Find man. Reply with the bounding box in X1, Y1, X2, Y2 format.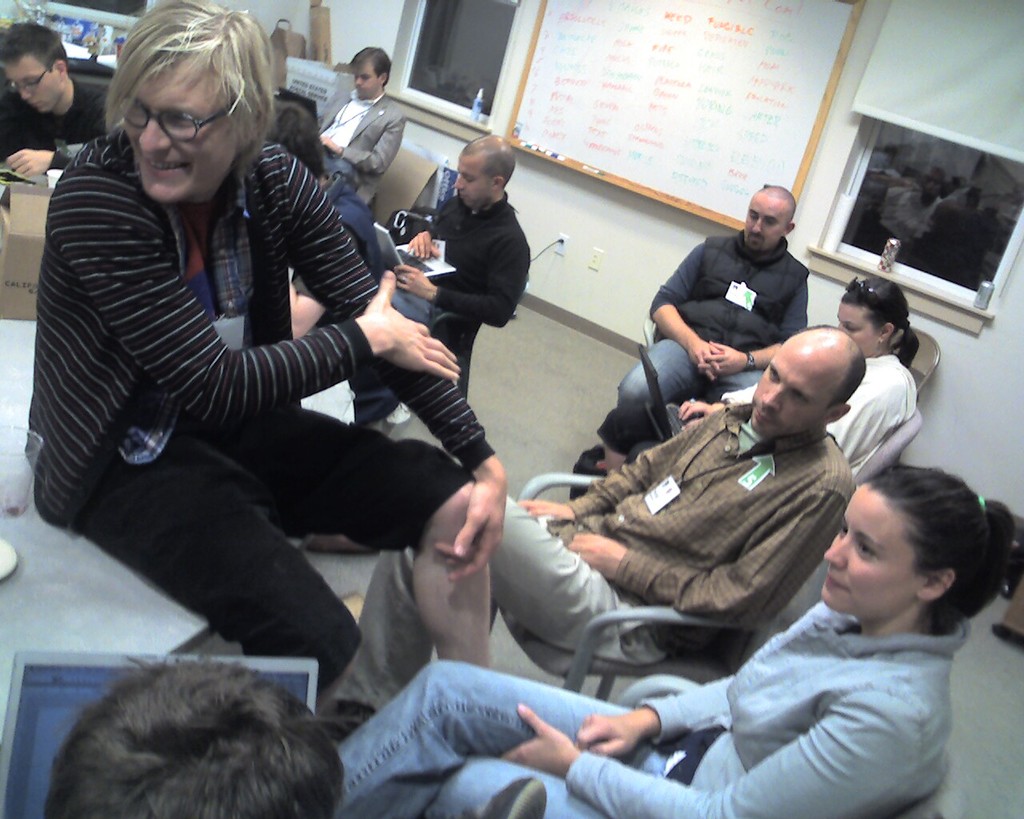
33, 0, 508, 670.
